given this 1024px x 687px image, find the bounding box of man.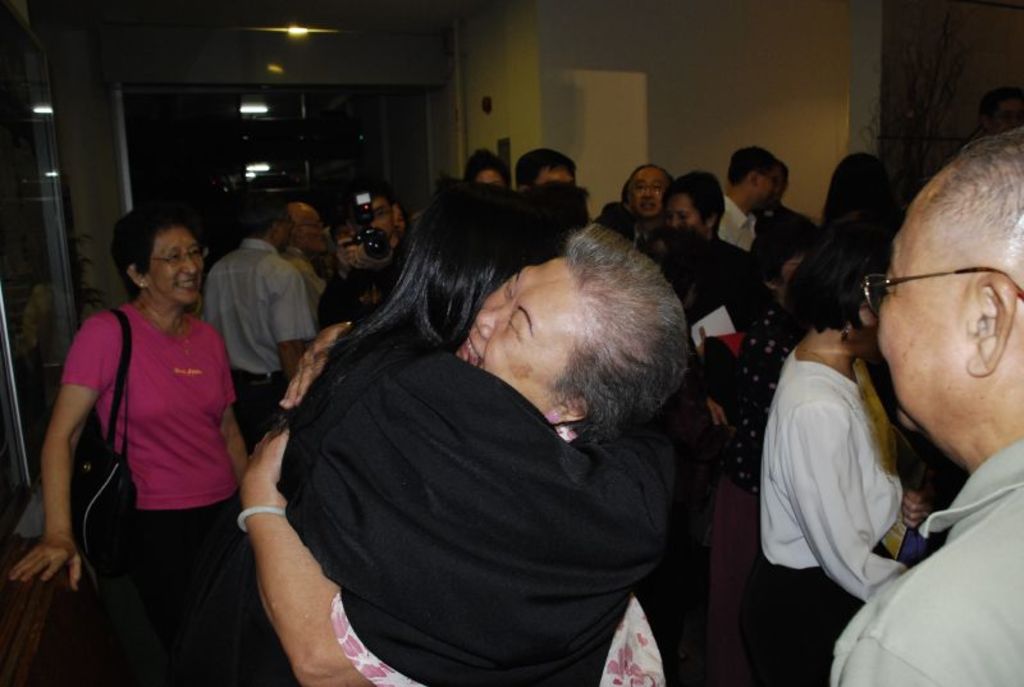
<region>616, 161, 673, 230</region>.
